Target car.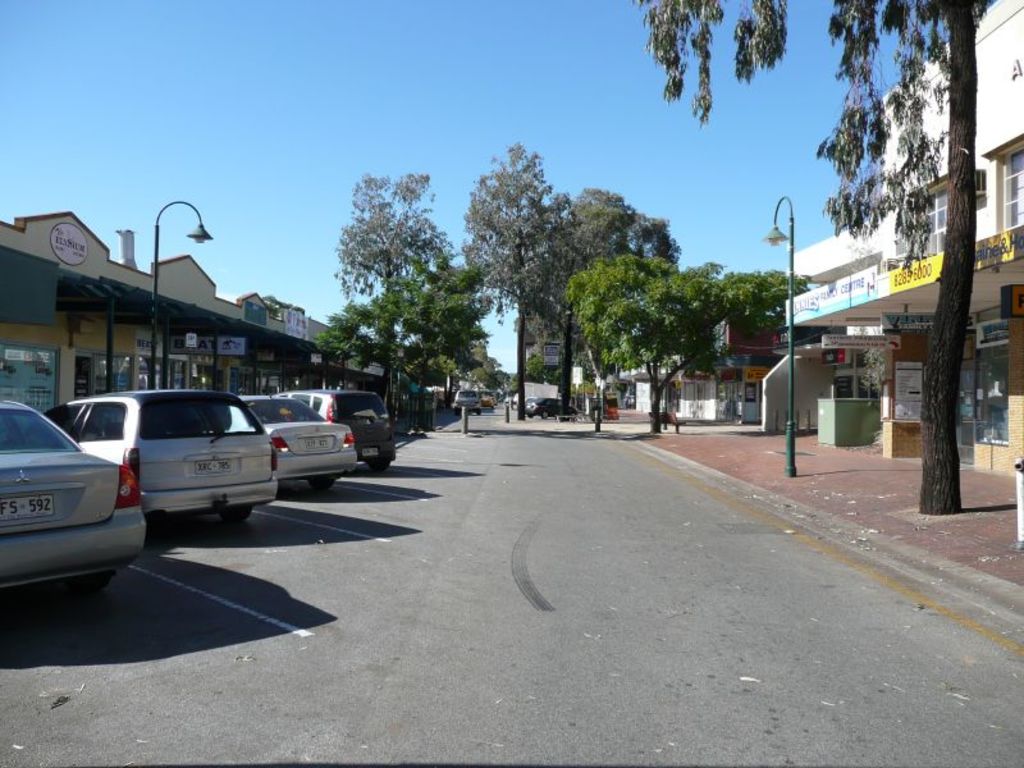
Target region: 200, 390, 355, 495.
